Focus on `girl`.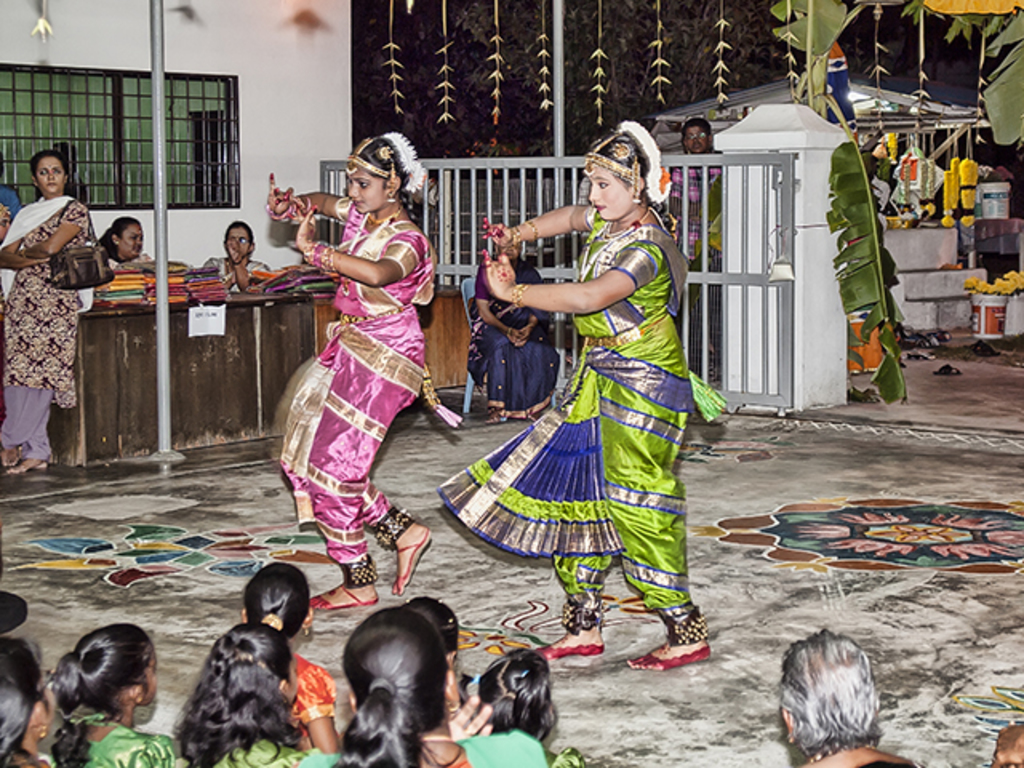
Focused at 0, 149, 96, 472.
